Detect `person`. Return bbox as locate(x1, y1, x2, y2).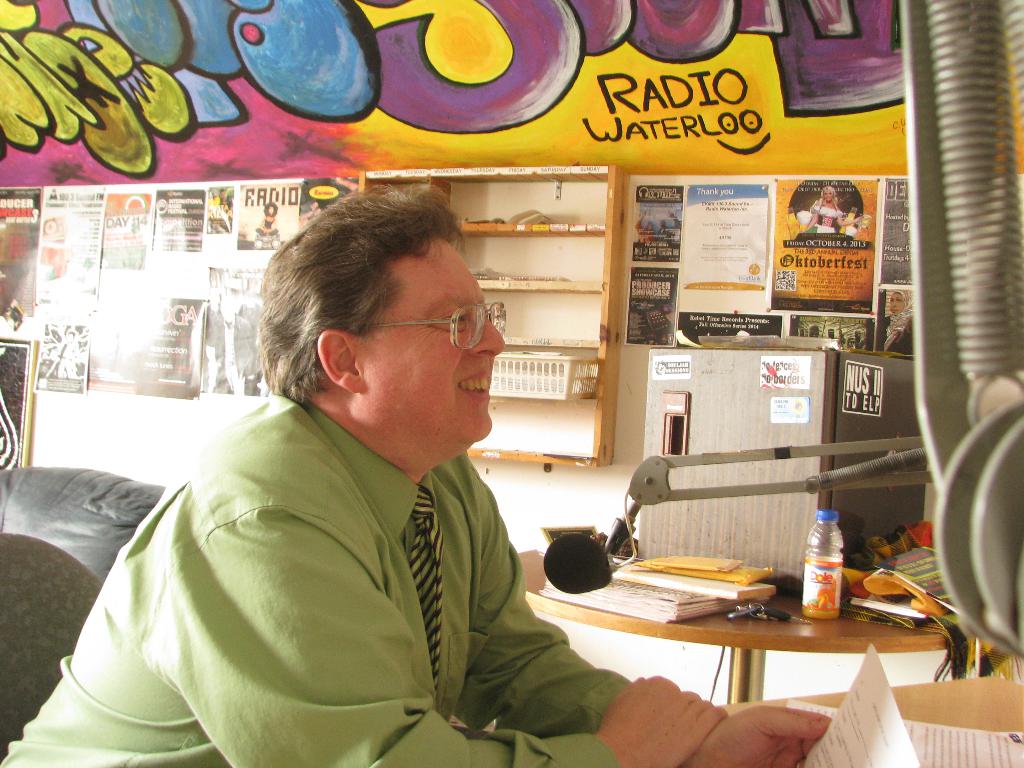
locate(1, 177, 831, 767).
